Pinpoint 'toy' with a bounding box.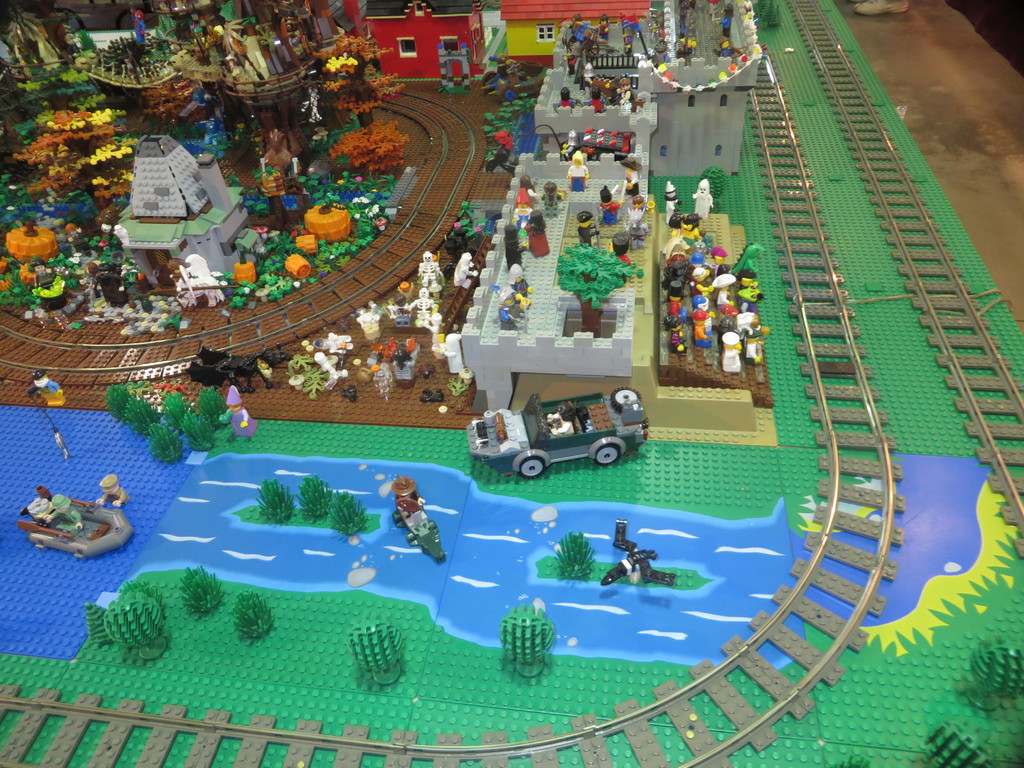
{"x1": 504, "y1": 220, "x2": 525, "y2": 271}.
